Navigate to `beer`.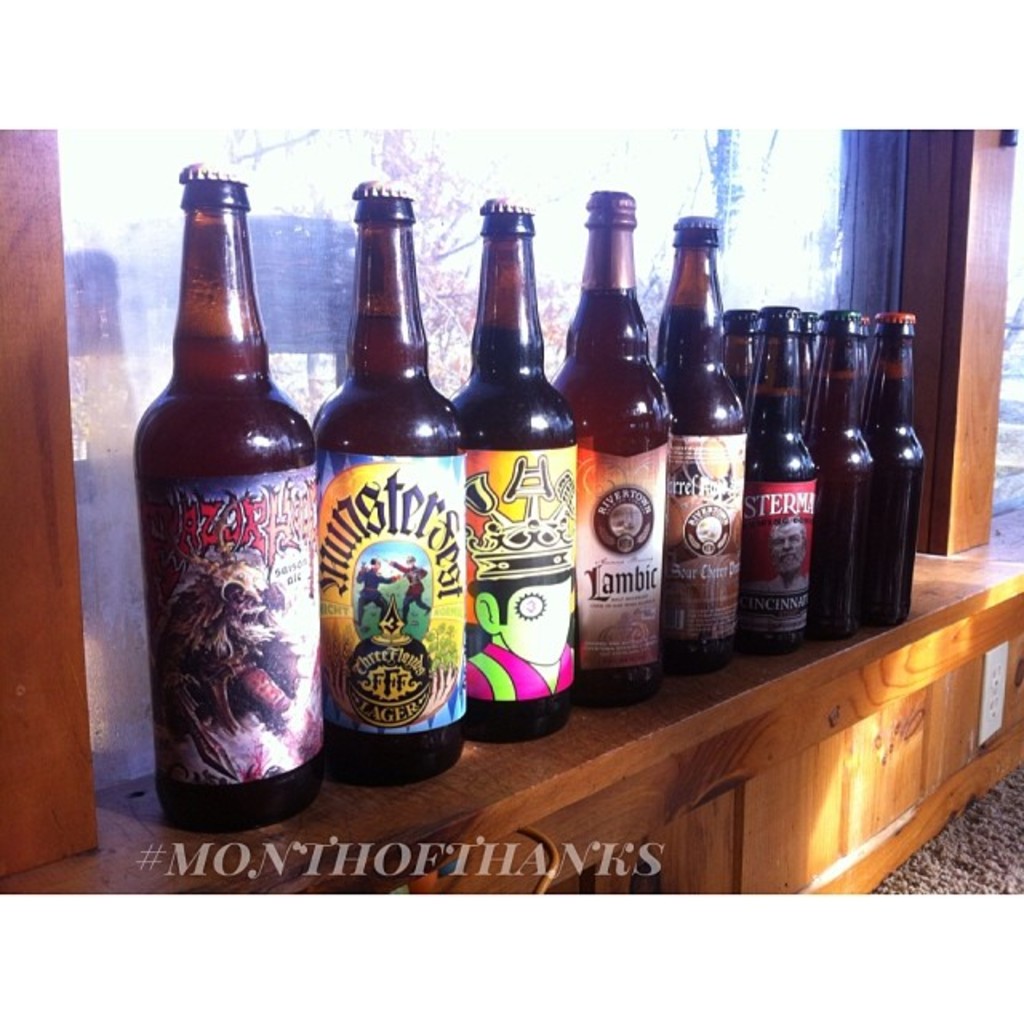
Navigation target: (left=560, top=189, right=670, bottom=720).
